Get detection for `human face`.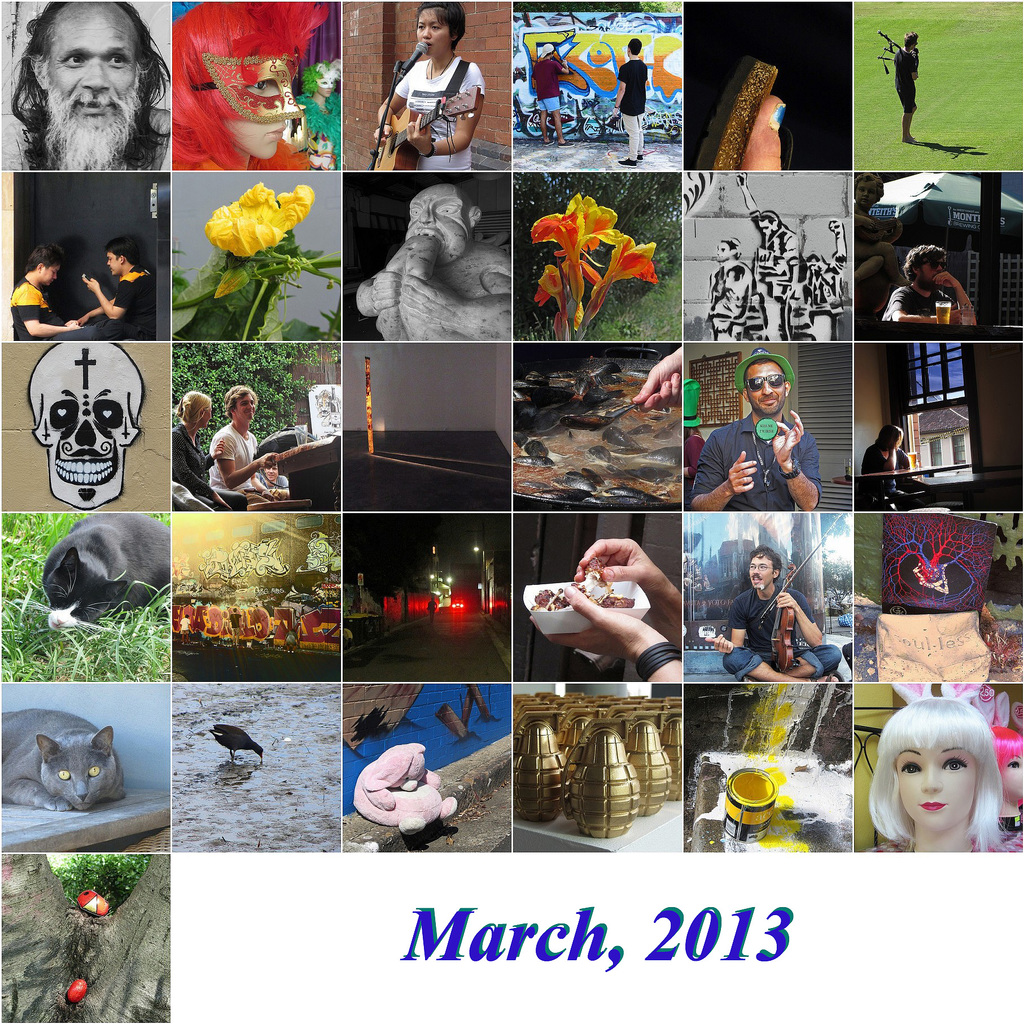
Detection: (42,269,61,286).
